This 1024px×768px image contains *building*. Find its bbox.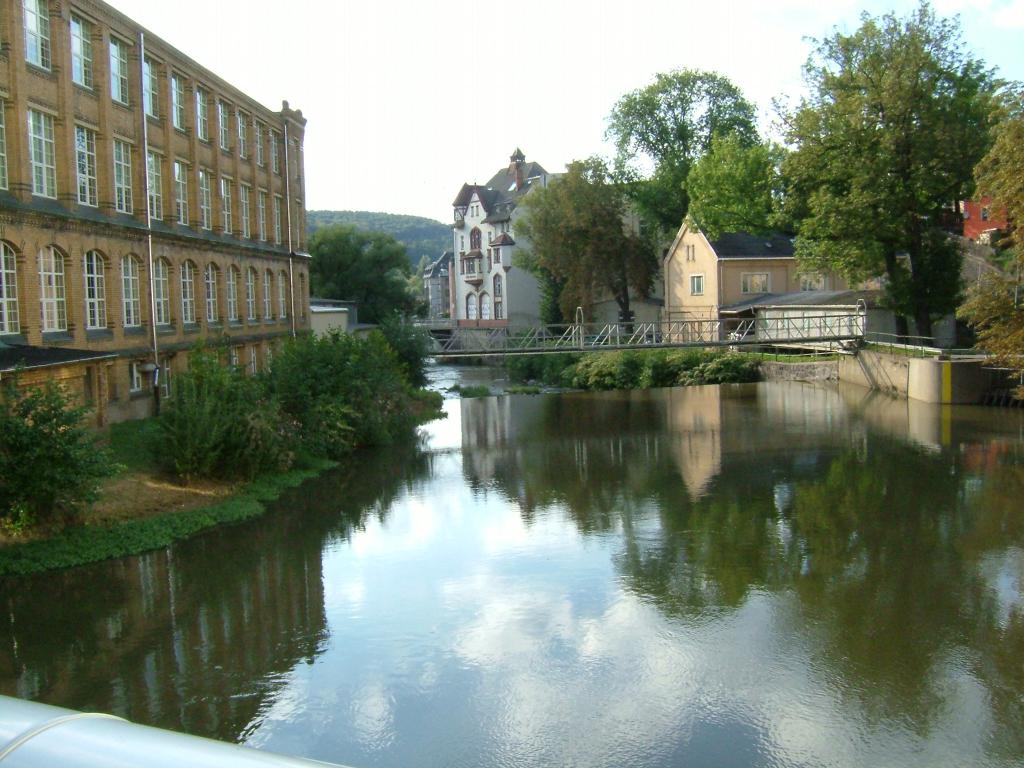
[586,180,665,340].
